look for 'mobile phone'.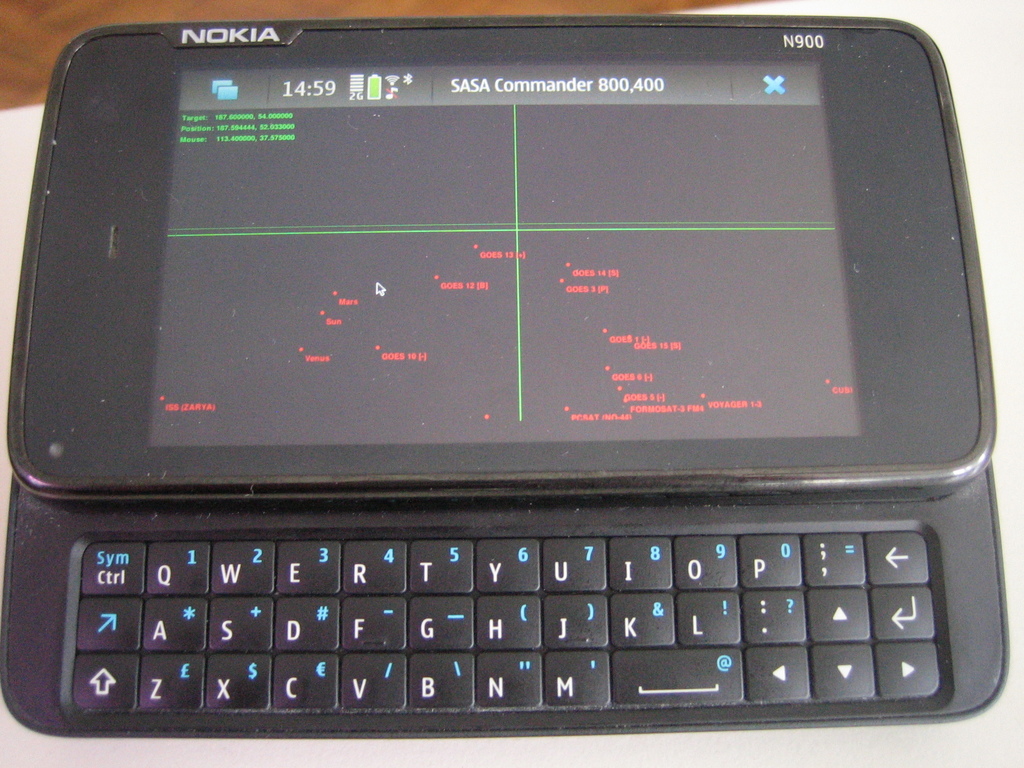
Found: <box>0,12,1011,730</box>.
